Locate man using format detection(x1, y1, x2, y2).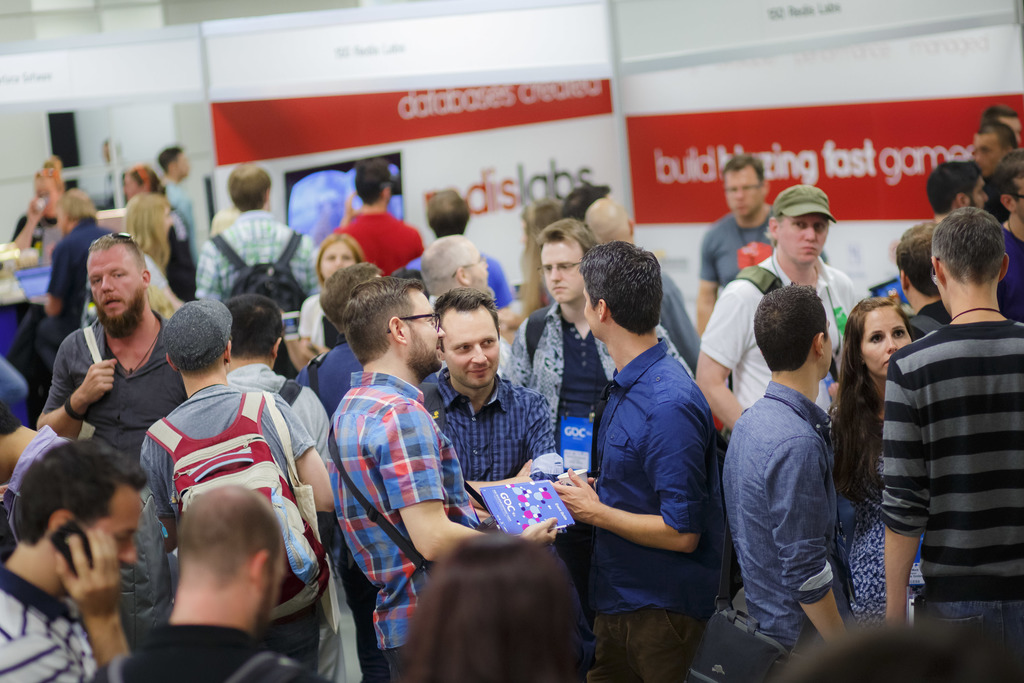
detection(411, 231, 509, 359).
